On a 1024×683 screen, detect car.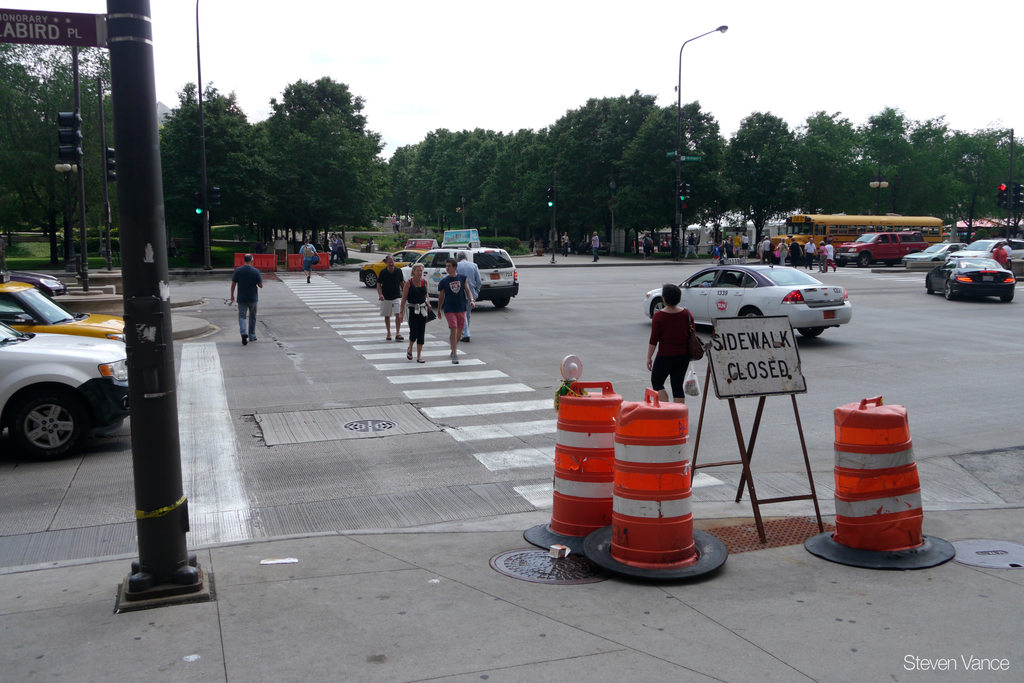
948/235/1023/267.
